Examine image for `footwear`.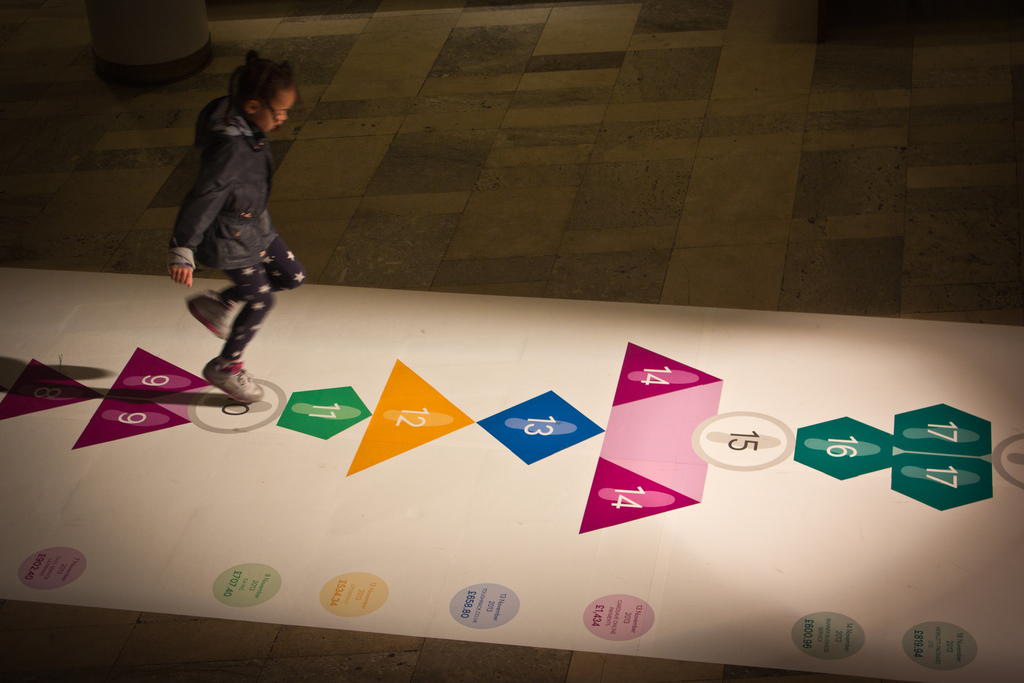
Examination result: [188,283,227,340].
